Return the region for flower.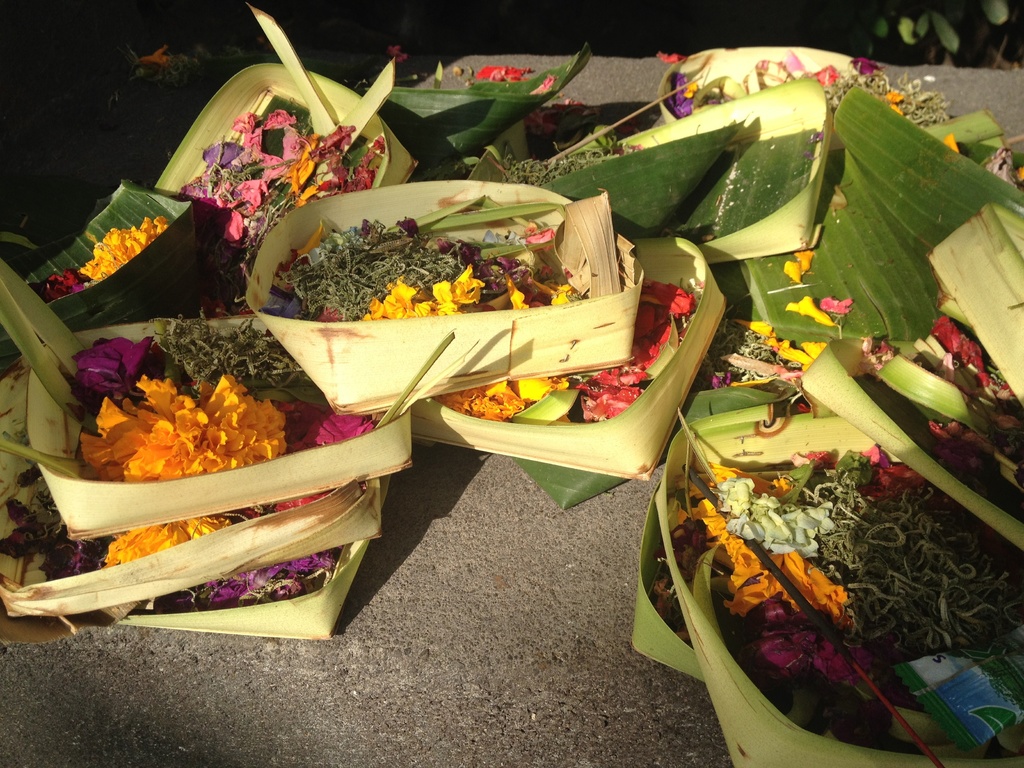
rect(932, 315, 990, 386).
